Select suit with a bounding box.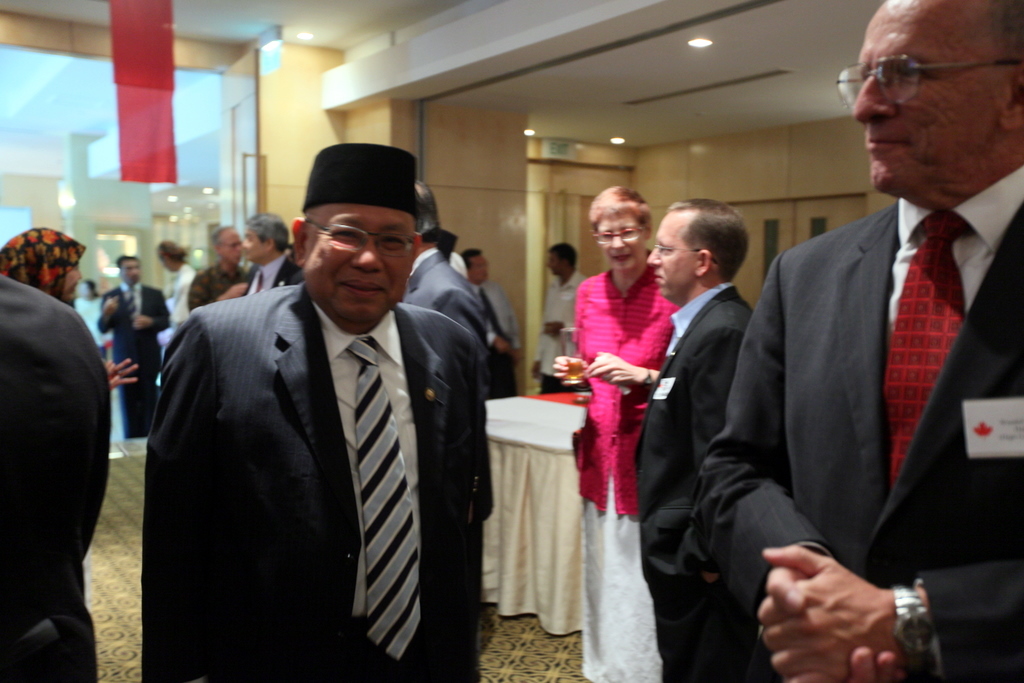
626:286:754:682.
